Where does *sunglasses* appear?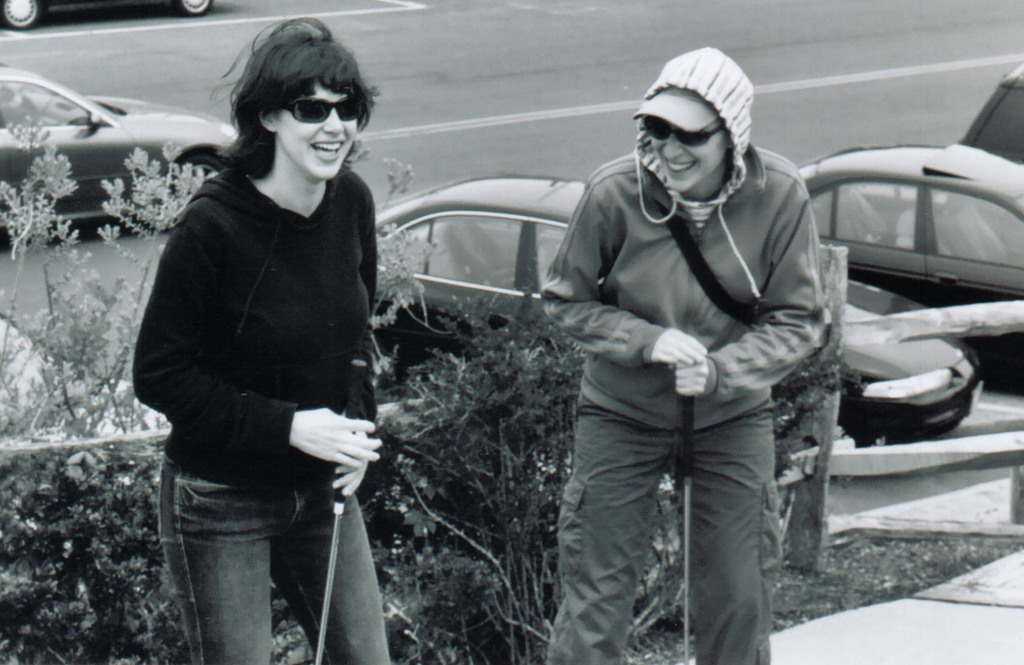
Appears at 271:95:364:127.
